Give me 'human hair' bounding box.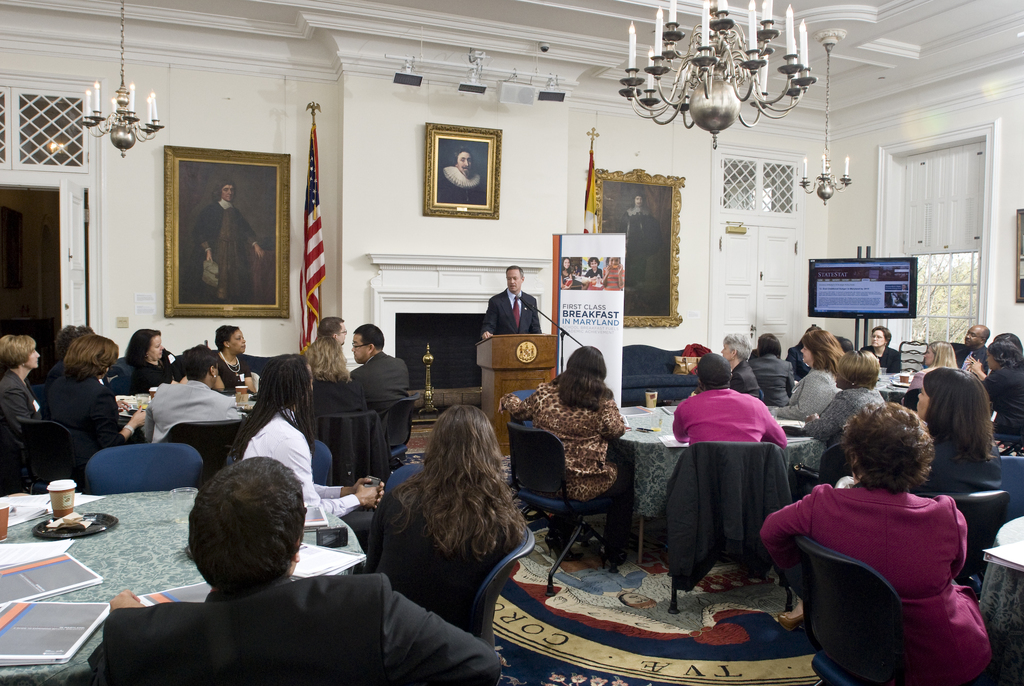
detection(169, 462, 296, 597).
